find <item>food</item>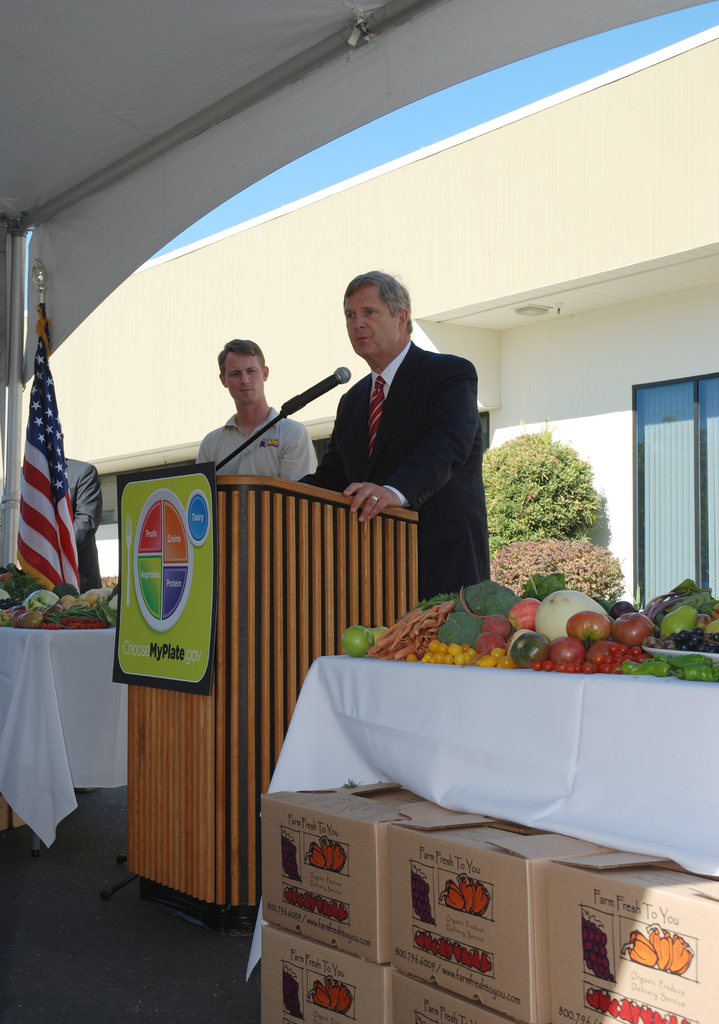
311 977 351 1016
